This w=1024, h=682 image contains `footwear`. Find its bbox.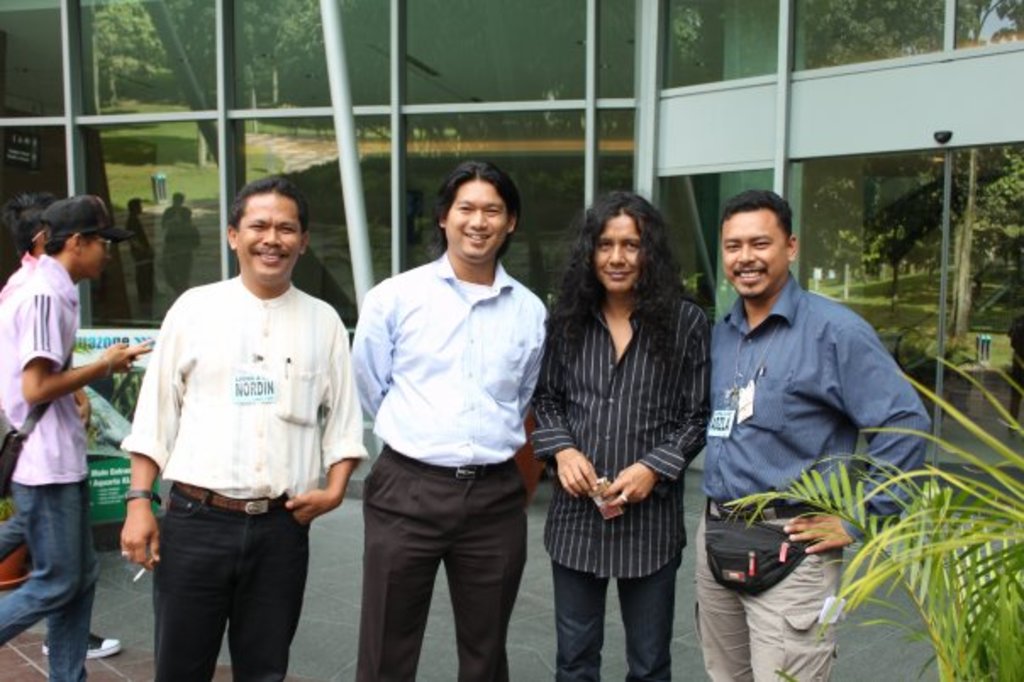
42, 623, 124, 658.
